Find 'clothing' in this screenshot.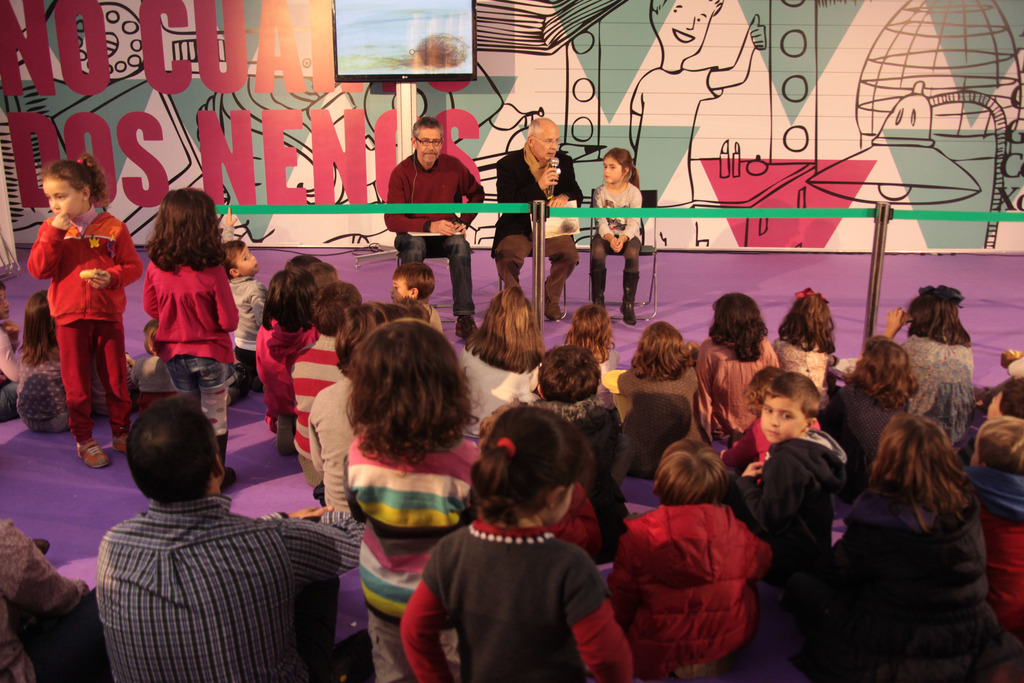
The bounding box for 'clothing' is 618,355,700,473.
